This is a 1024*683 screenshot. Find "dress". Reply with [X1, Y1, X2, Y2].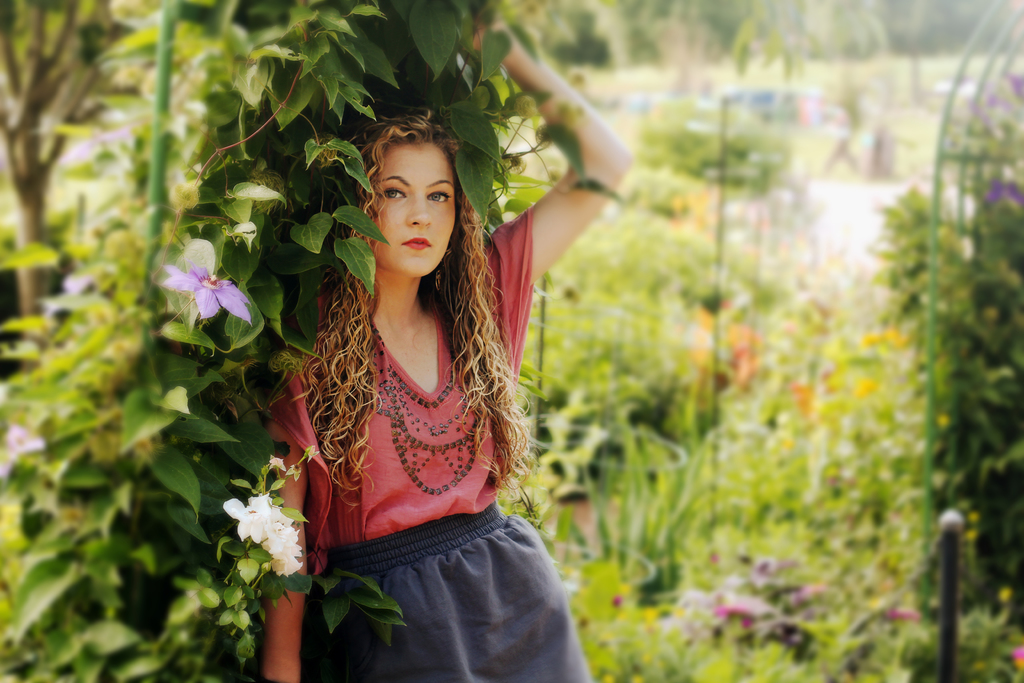
[257, 202, 591, 682].
